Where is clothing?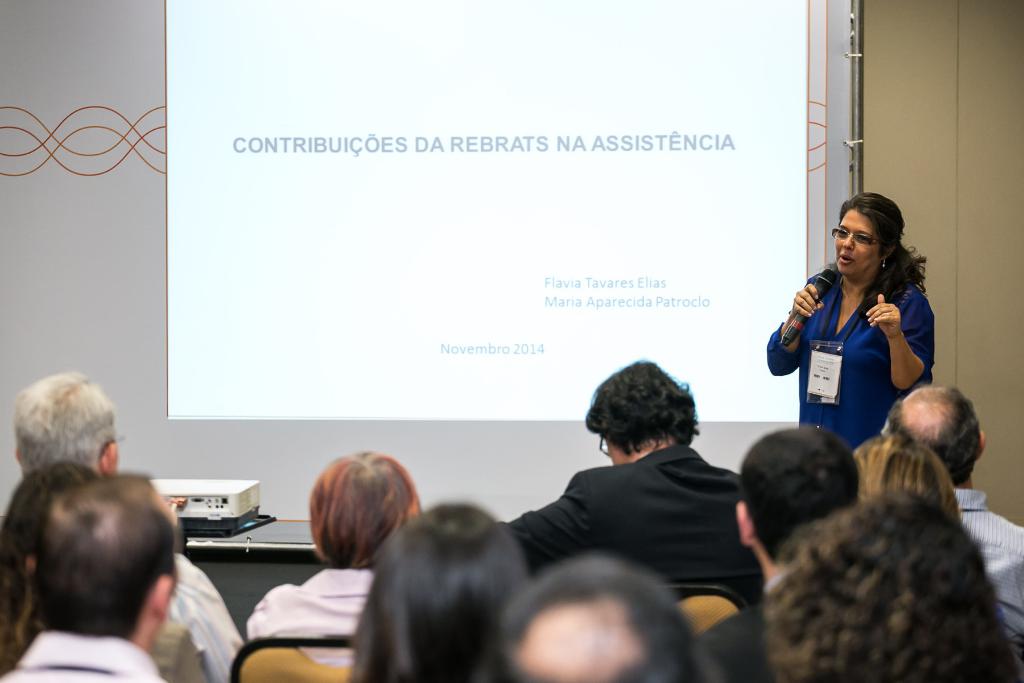
l=787, t=246, r=938, b=420.
